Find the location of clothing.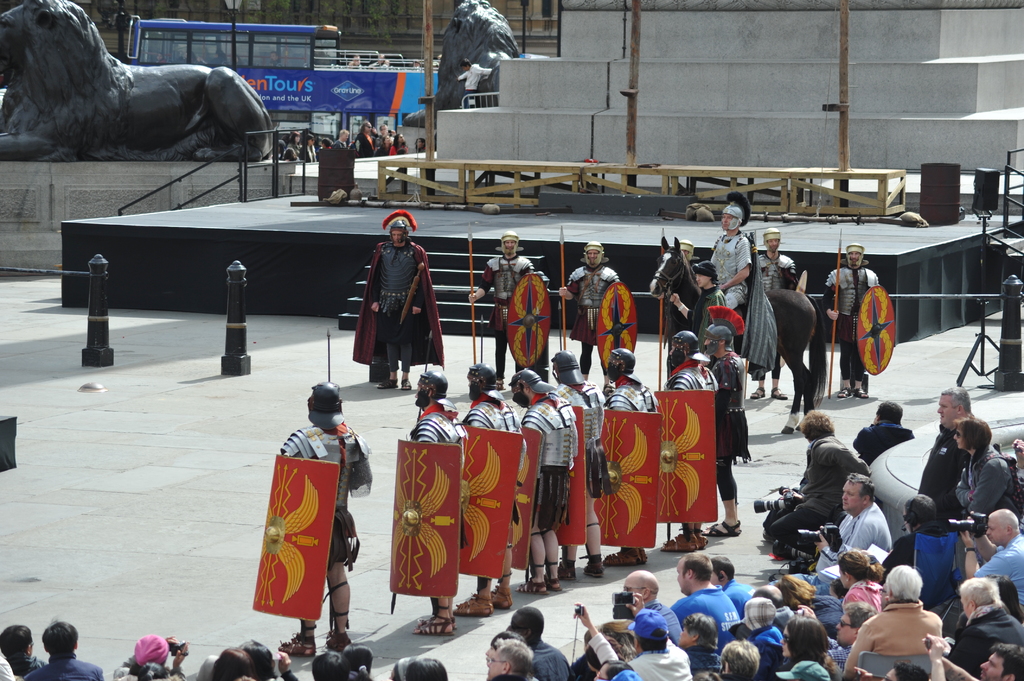
Location: <bbox>281, 141, 300, 157</bbox>.
